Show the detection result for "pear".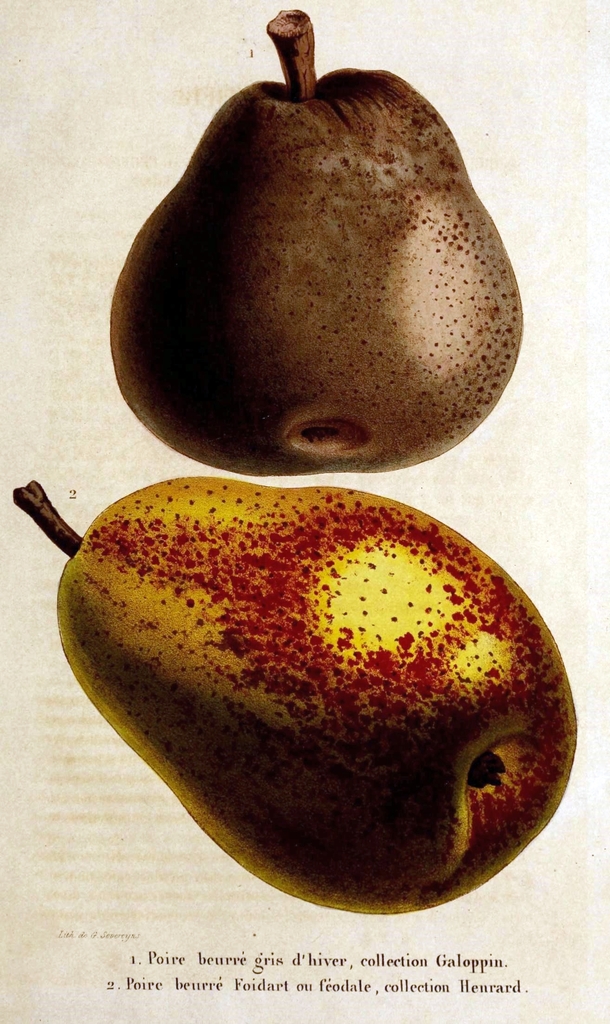
detection(106, 61, 529, 477).
